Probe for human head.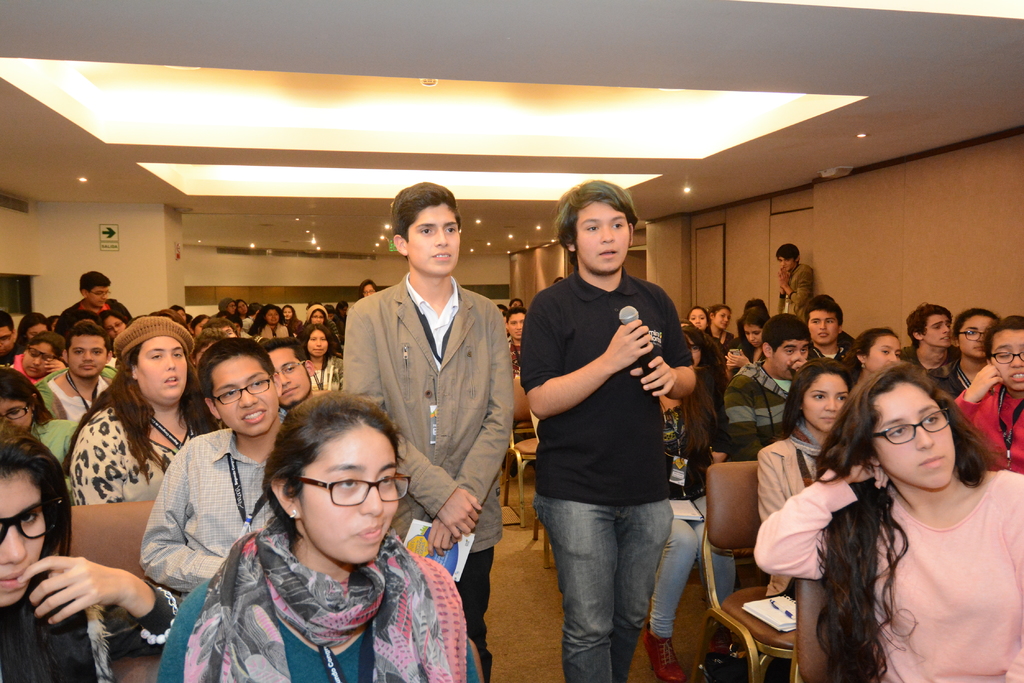
Probe result: bbox=[0, 310, 15, 355].
